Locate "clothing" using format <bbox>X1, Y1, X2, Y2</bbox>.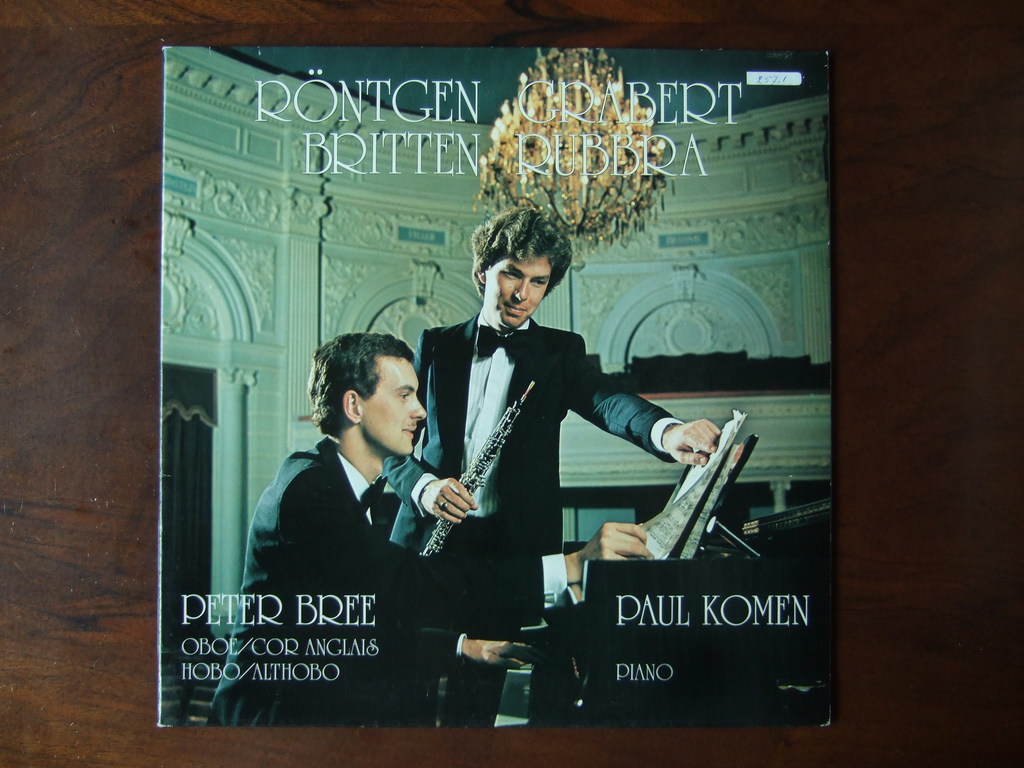
<bbox>377, 314, 678, 725</bbox>.
